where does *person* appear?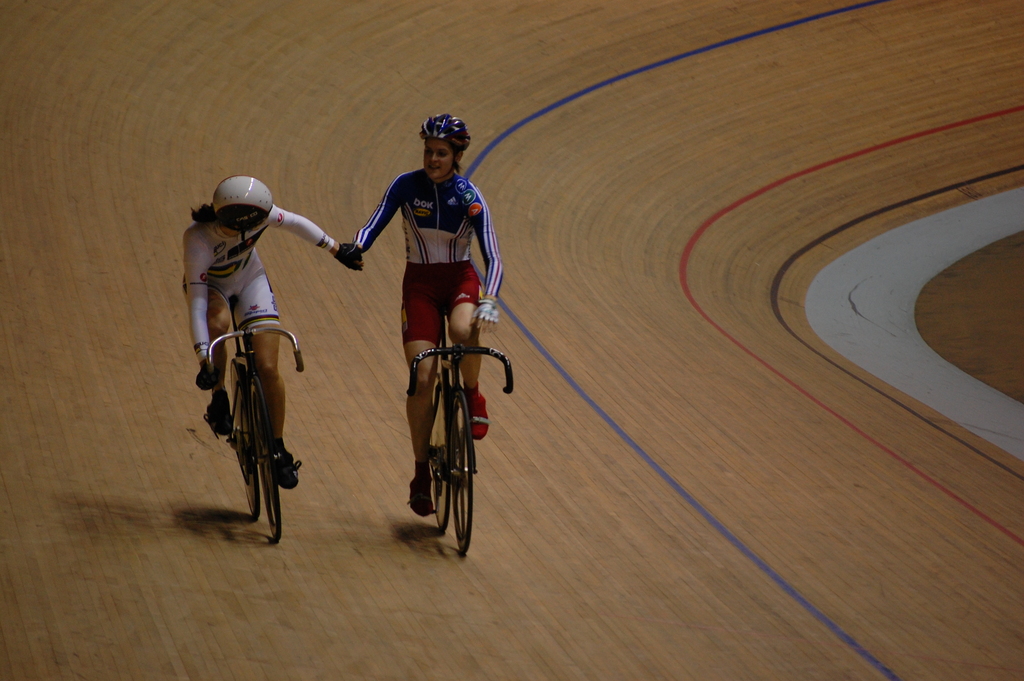
Appears at 180,167,366,491.
